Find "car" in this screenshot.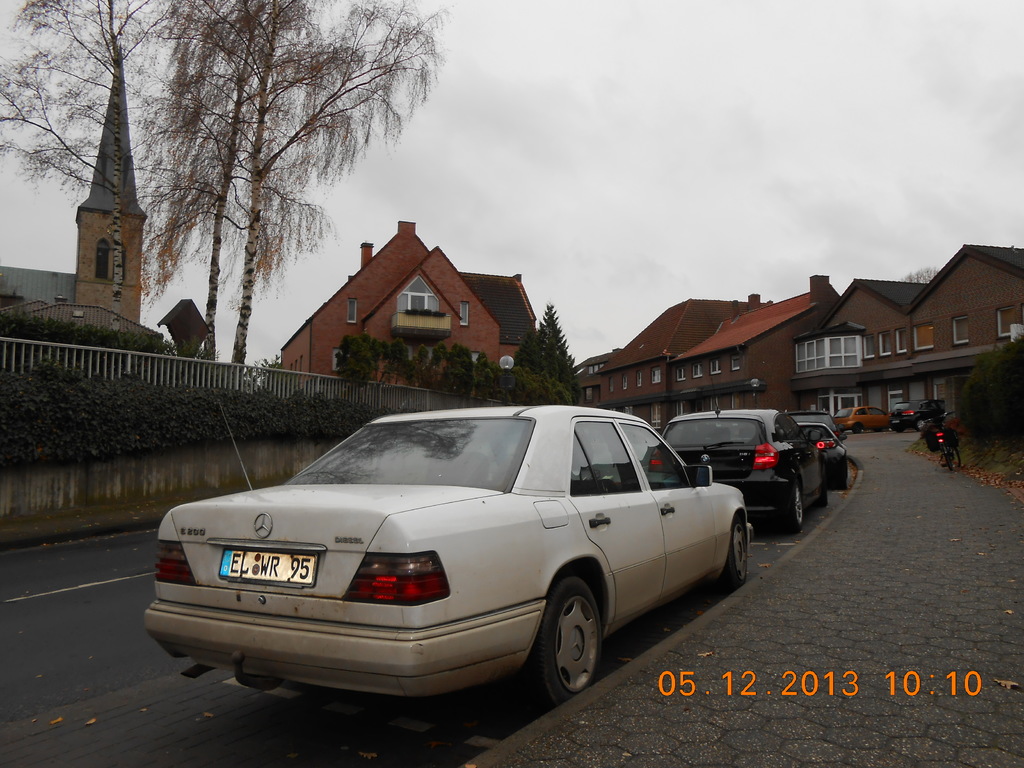
The bounding box for "car" is <bbox>794, 417, 851, 486</bbox>.
